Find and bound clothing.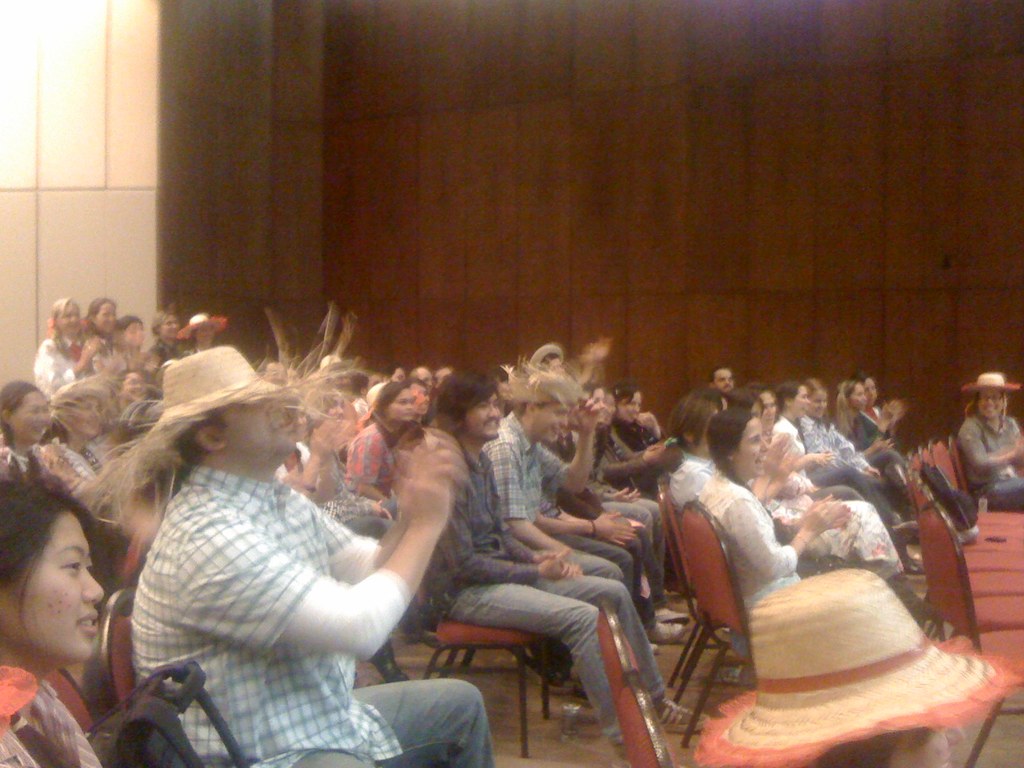
Bound: l=167, t=312, r=225, b=342.
